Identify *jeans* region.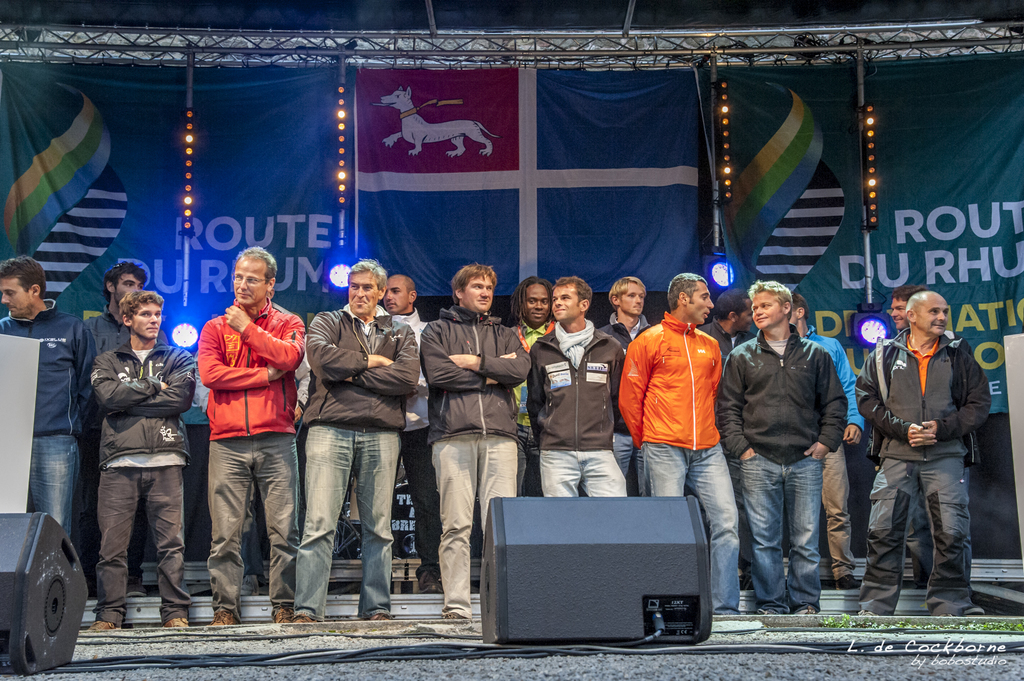
Region: 31:433:80:542.
